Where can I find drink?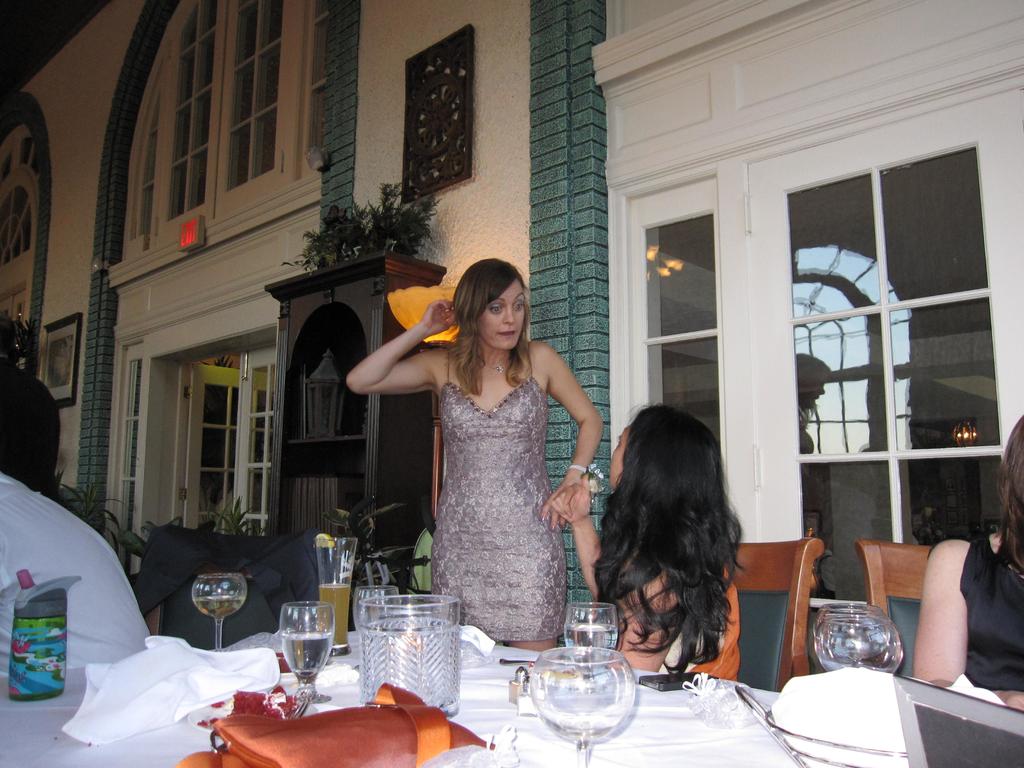
You can find it at select_region(564, 623, 618, 675).
